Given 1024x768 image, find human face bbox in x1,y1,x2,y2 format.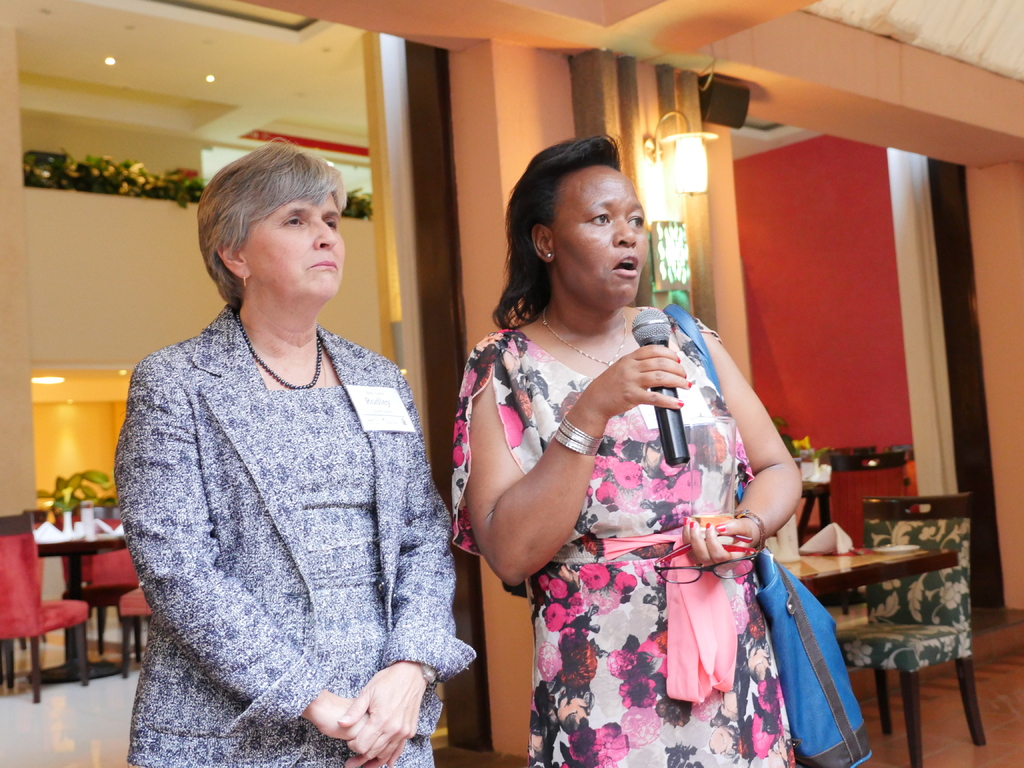
244,188,345,298.
